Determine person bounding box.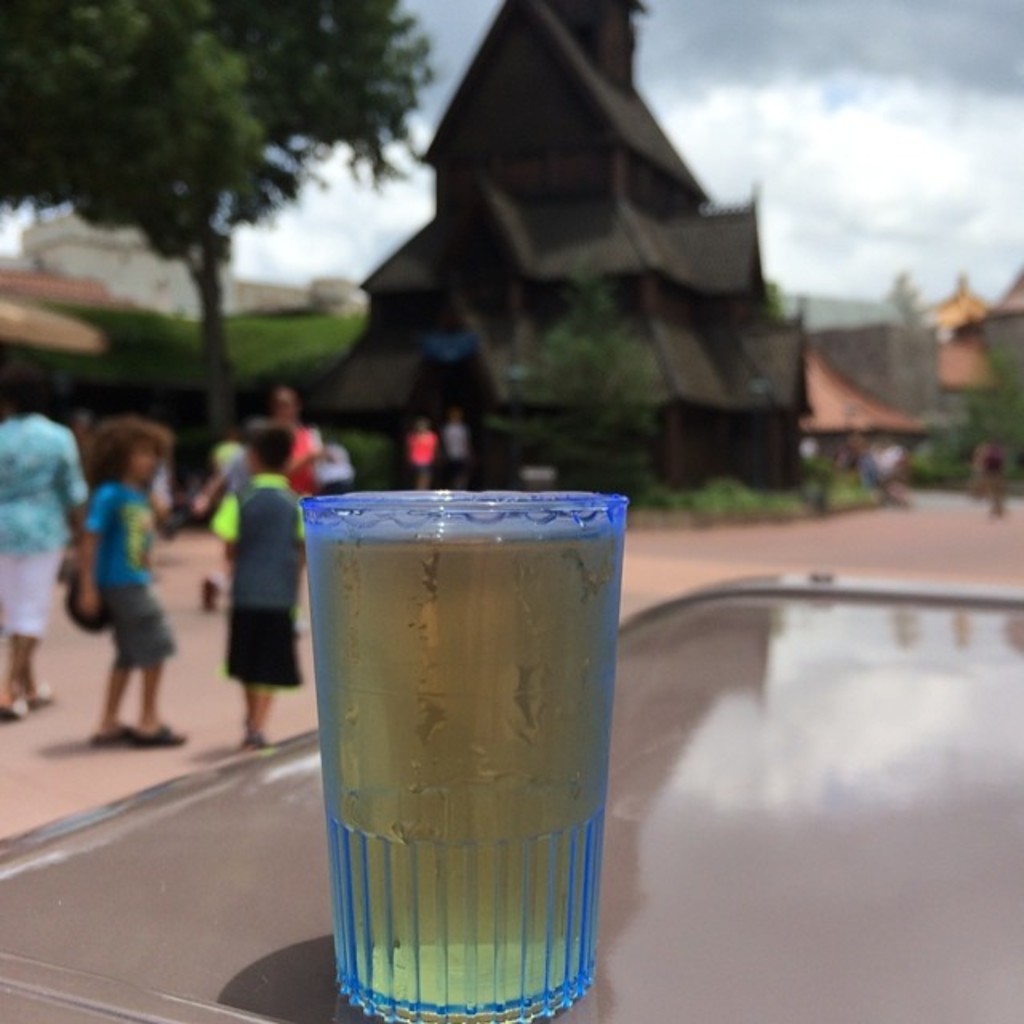
Determined: region(51, 421, 163, 766).
